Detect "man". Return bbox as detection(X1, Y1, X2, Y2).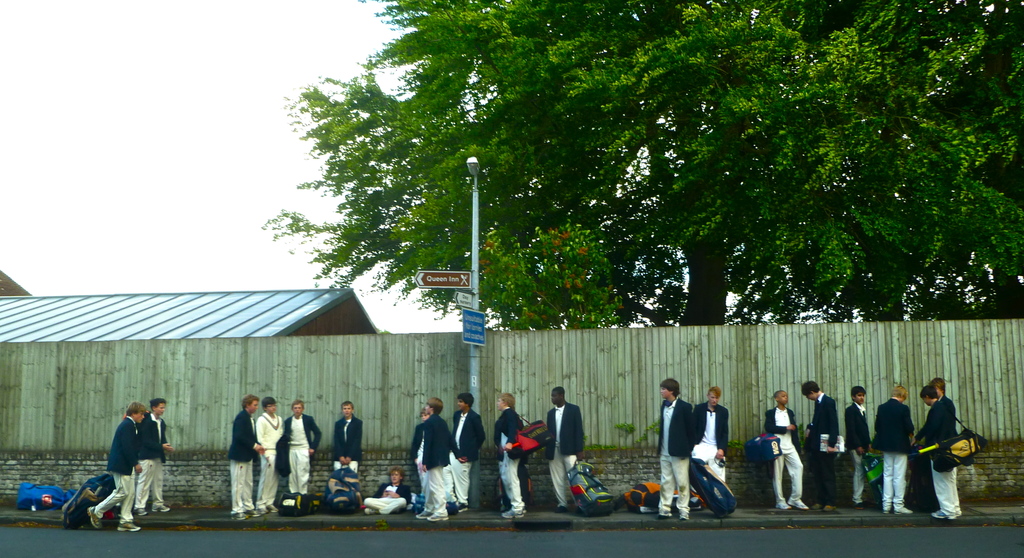
detection(846, 384, 871, 504).
